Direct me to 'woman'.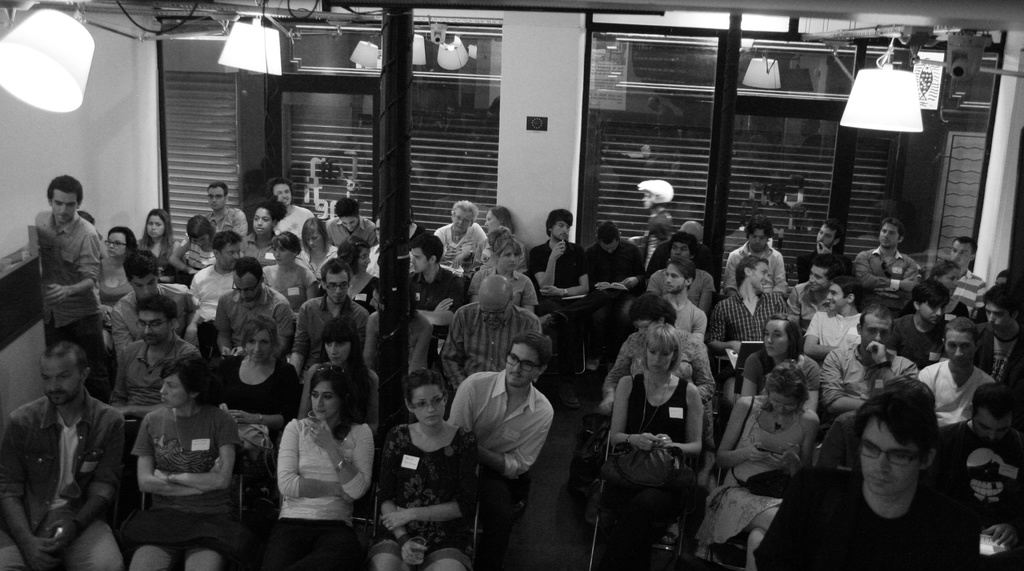
Direction: [259, 234, 327, 308].
